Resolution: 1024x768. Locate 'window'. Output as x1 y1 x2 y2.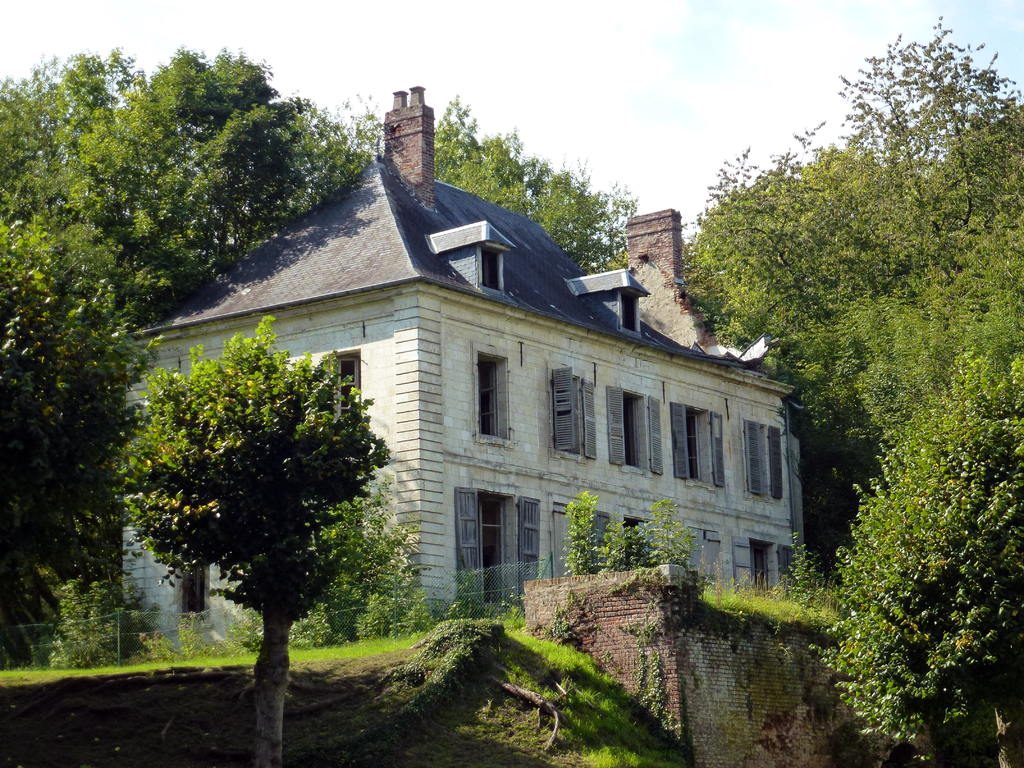
742 418 787 500.
